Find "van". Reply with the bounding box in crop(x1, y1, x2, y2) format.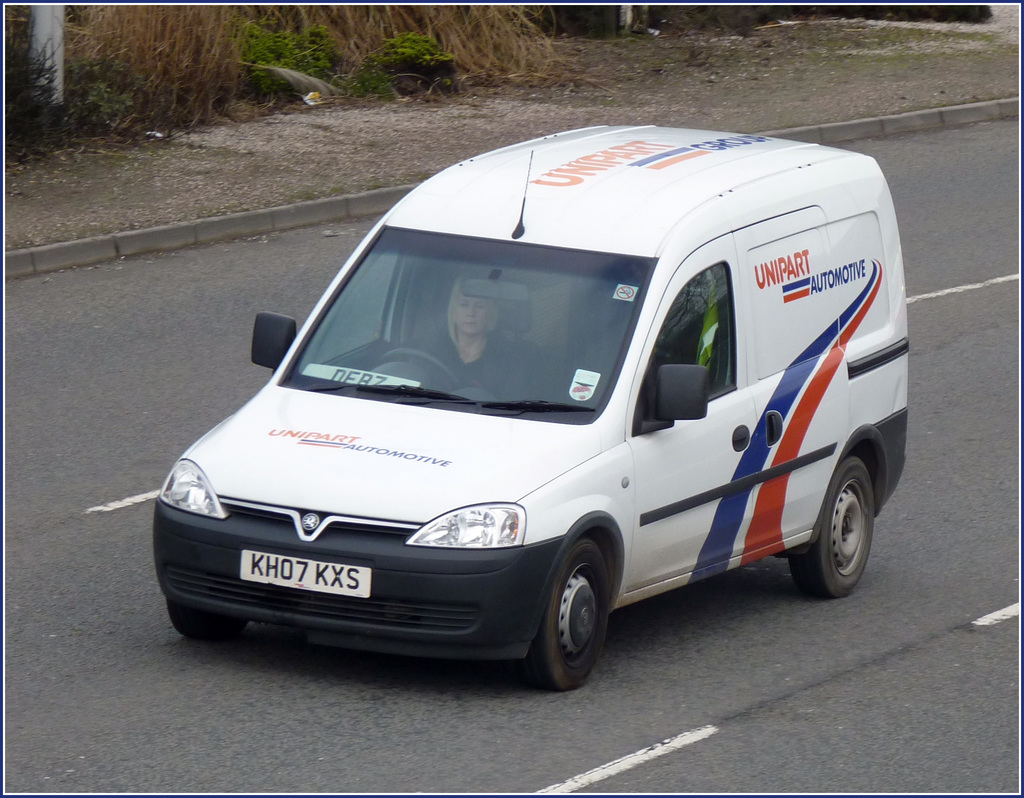
crop(150, 118, 911, 693).
